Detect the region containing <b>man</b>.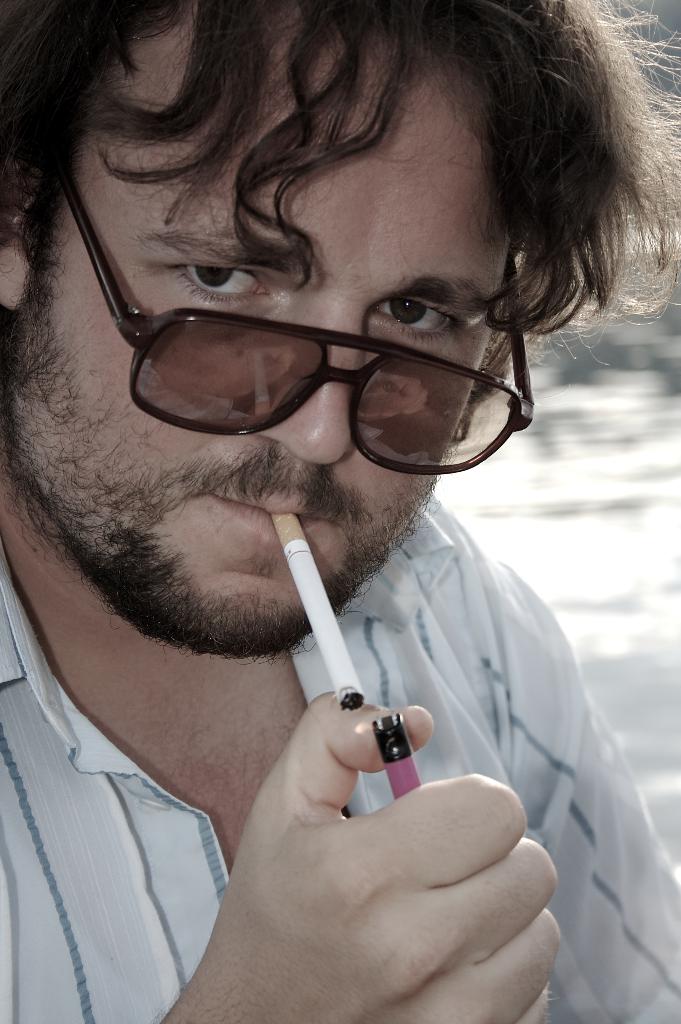
x1=0, y1=52, x2=680, y2=974.
